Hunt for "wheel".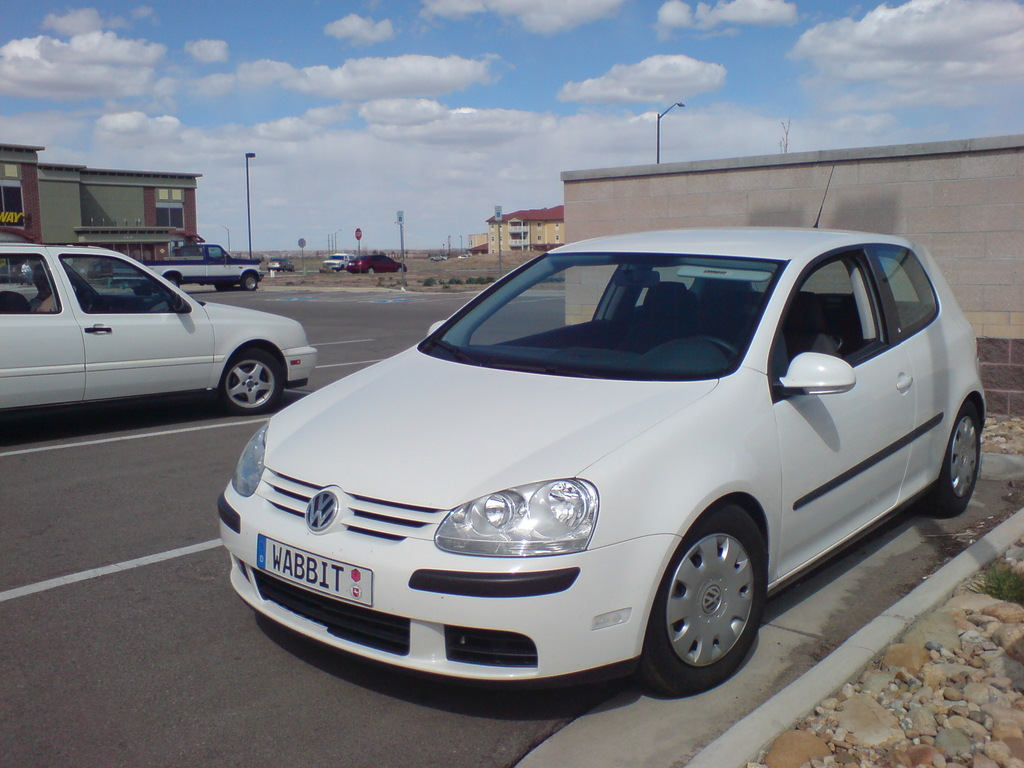
Hunted down at bbox=[220, 352, 283, 413].
